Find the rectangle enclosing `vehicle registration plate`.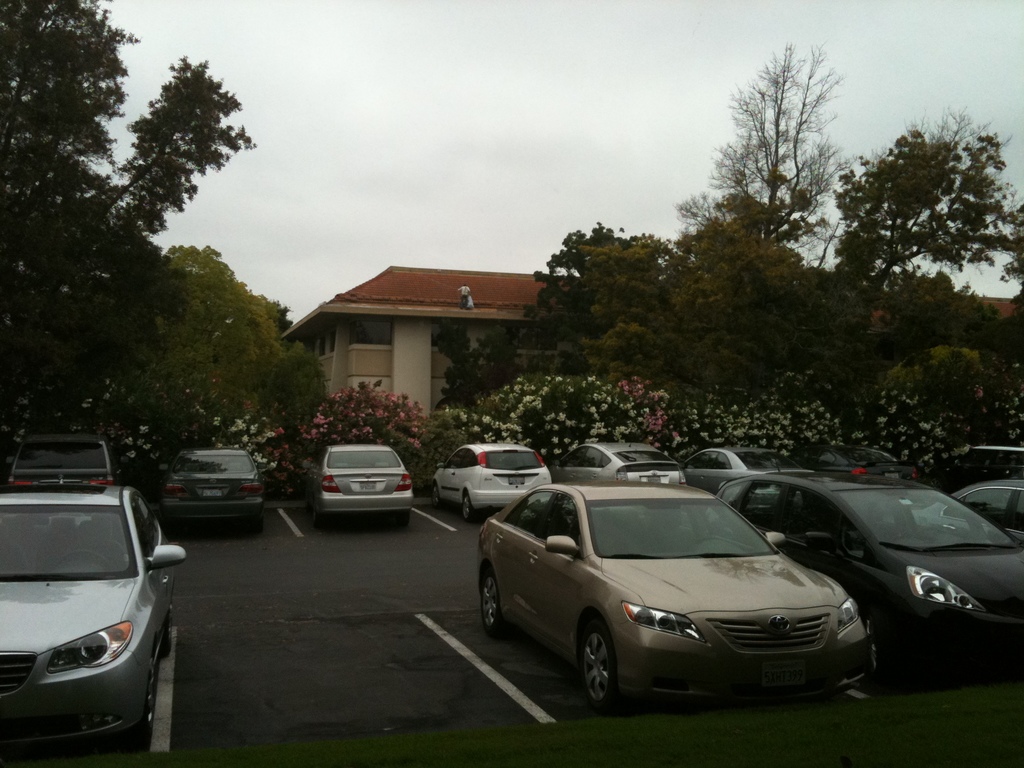
508:474:524:484.
